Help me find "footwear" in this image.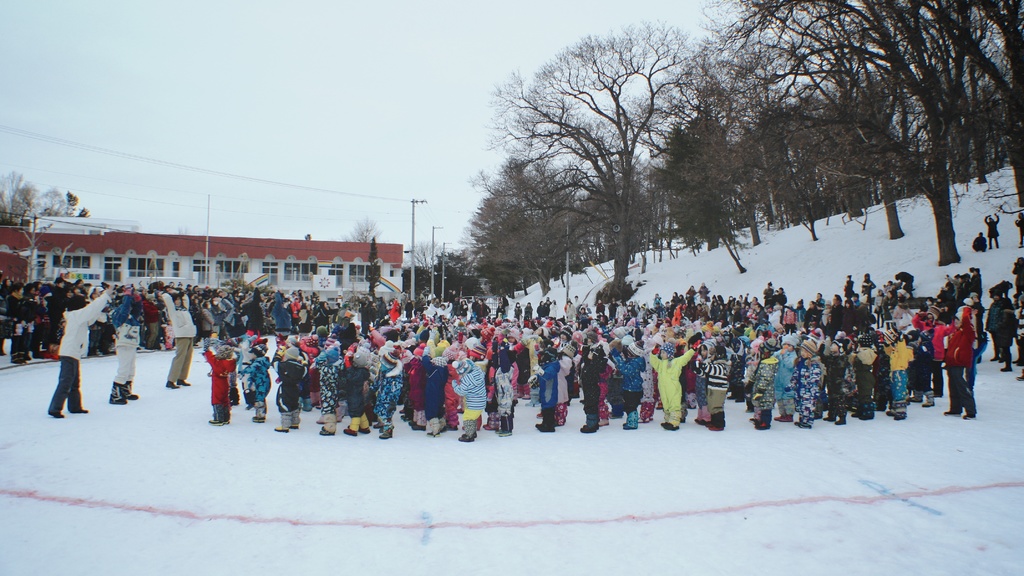
Found it: 998,366,1015,373.
